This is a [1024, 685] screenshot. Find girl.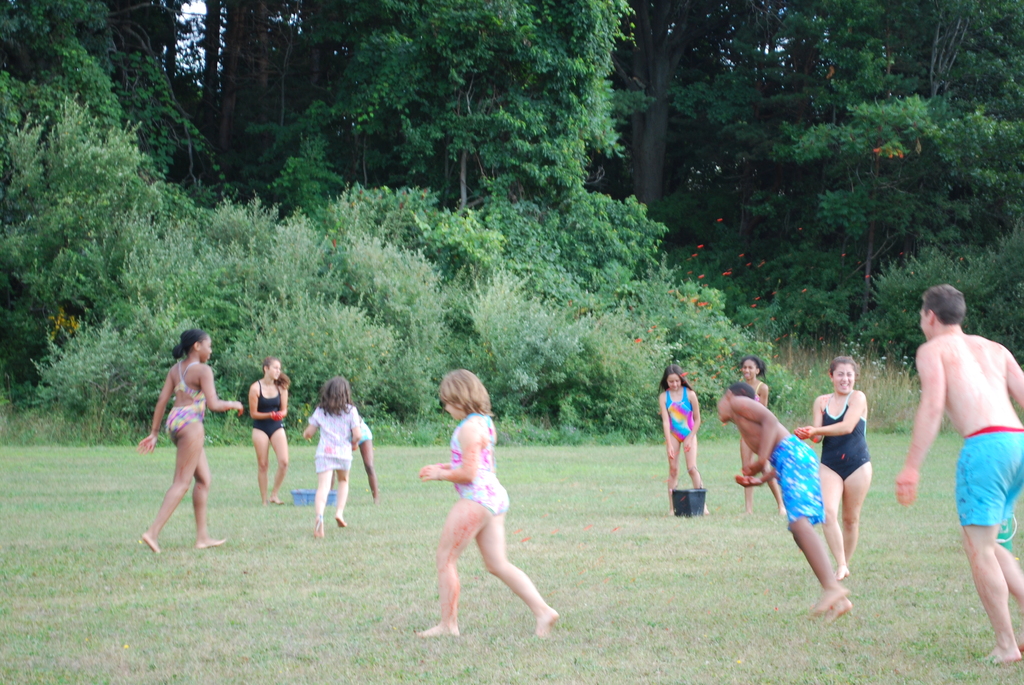
Bounding box: pyautogui.locateOnScreen(247, 350, 294, 507).
